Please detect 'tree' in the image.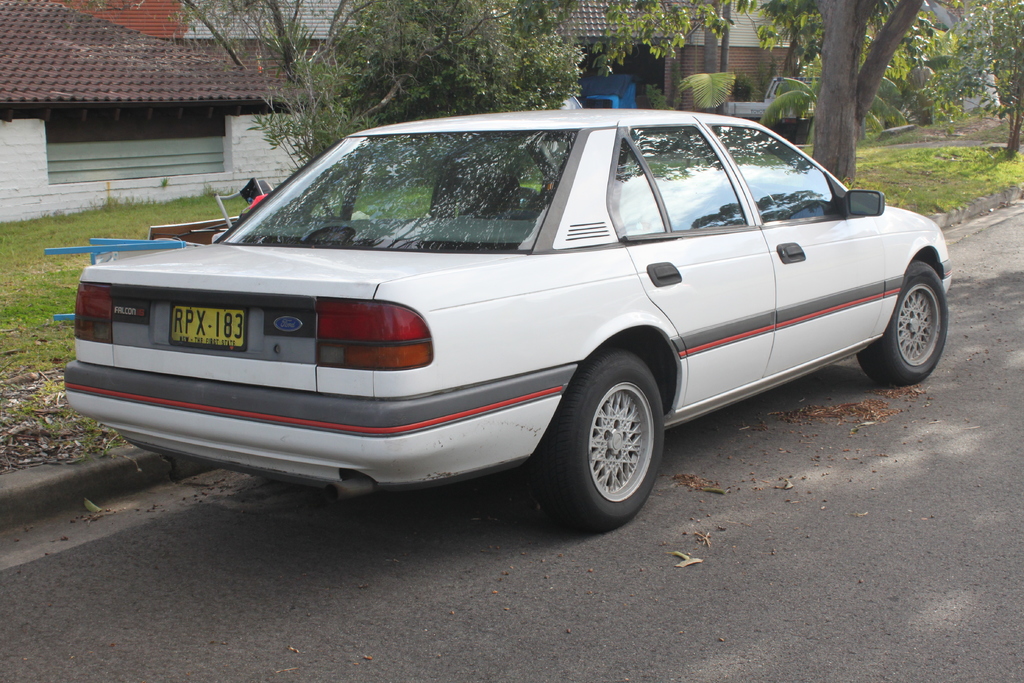
l=696, t=0, r=745, b=114.
